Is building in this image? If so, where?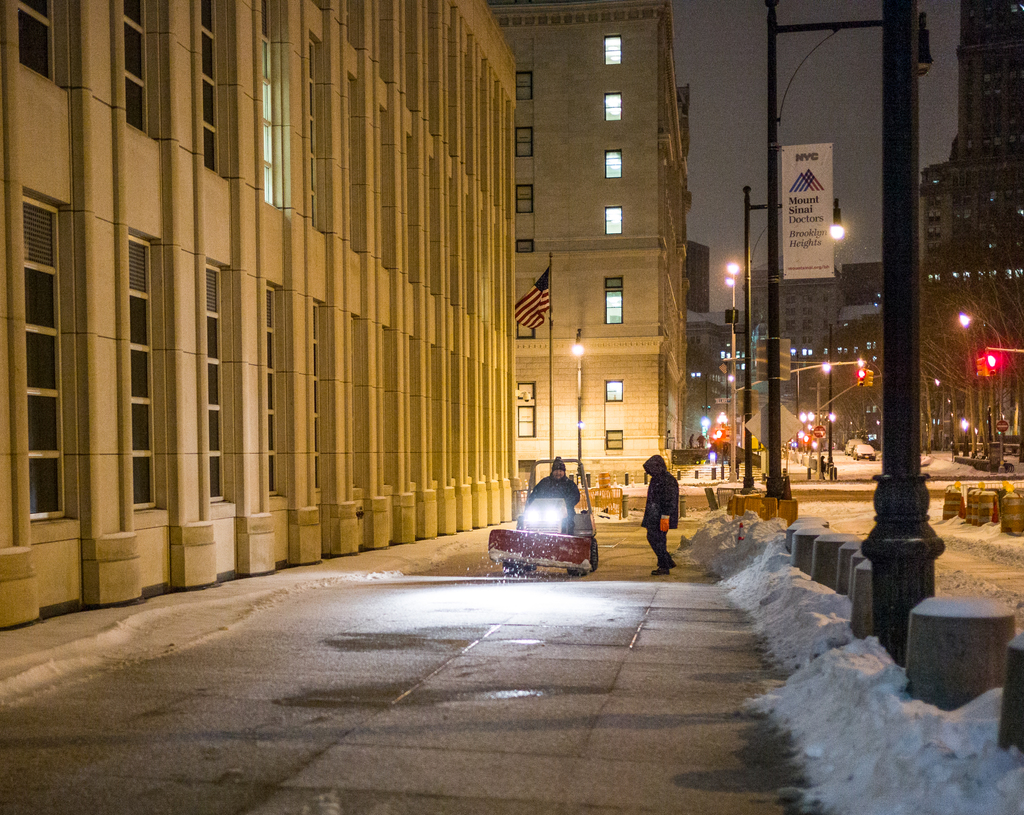
Yes, at bbox=(481, 0, 691, 487).
